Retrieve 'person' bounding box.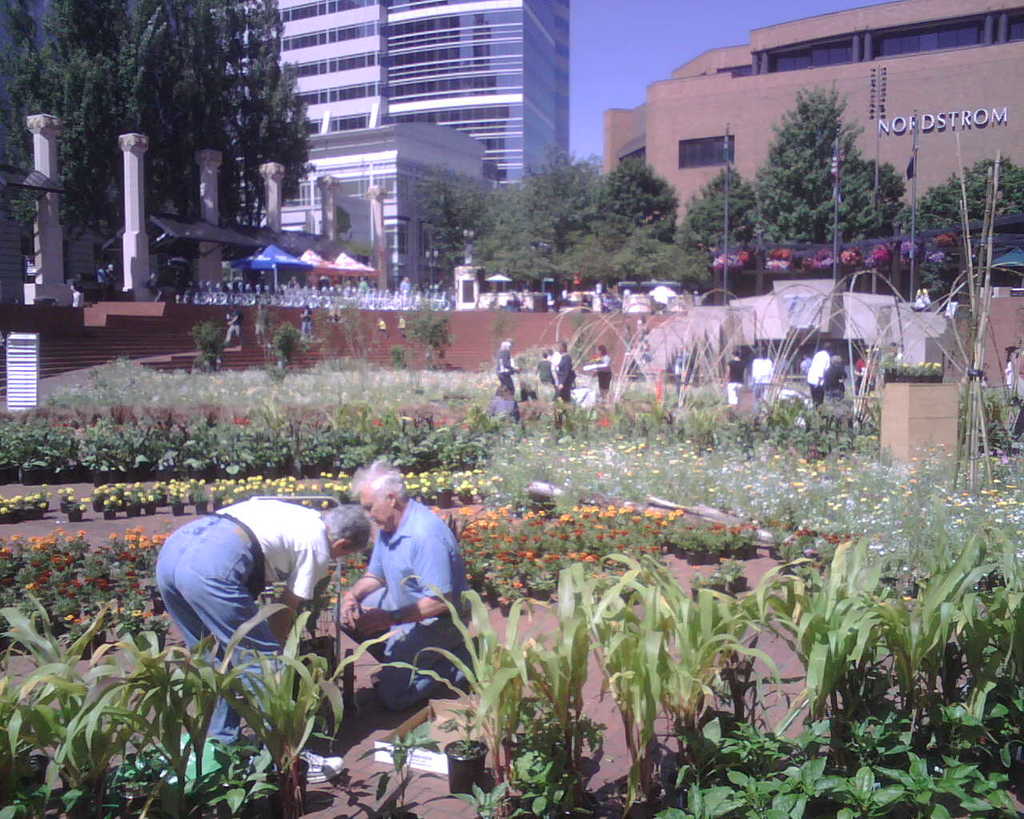
Bounding box: l=486, t=381, r=518, b=420.
